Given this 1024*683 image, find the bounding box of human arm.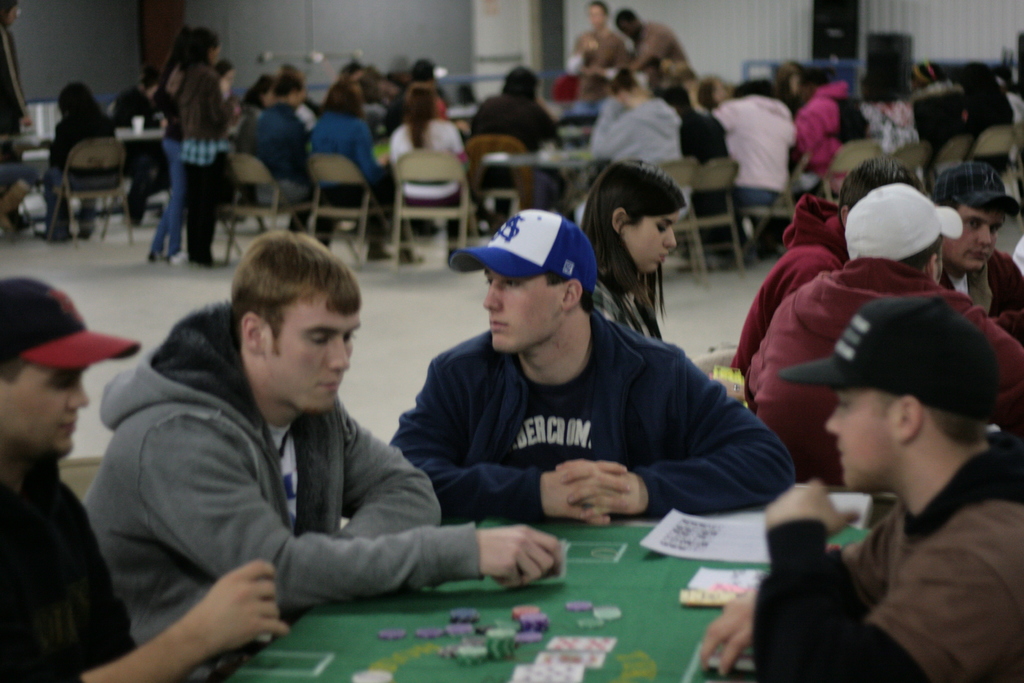
bbox=(701, 511, 900, 682).
